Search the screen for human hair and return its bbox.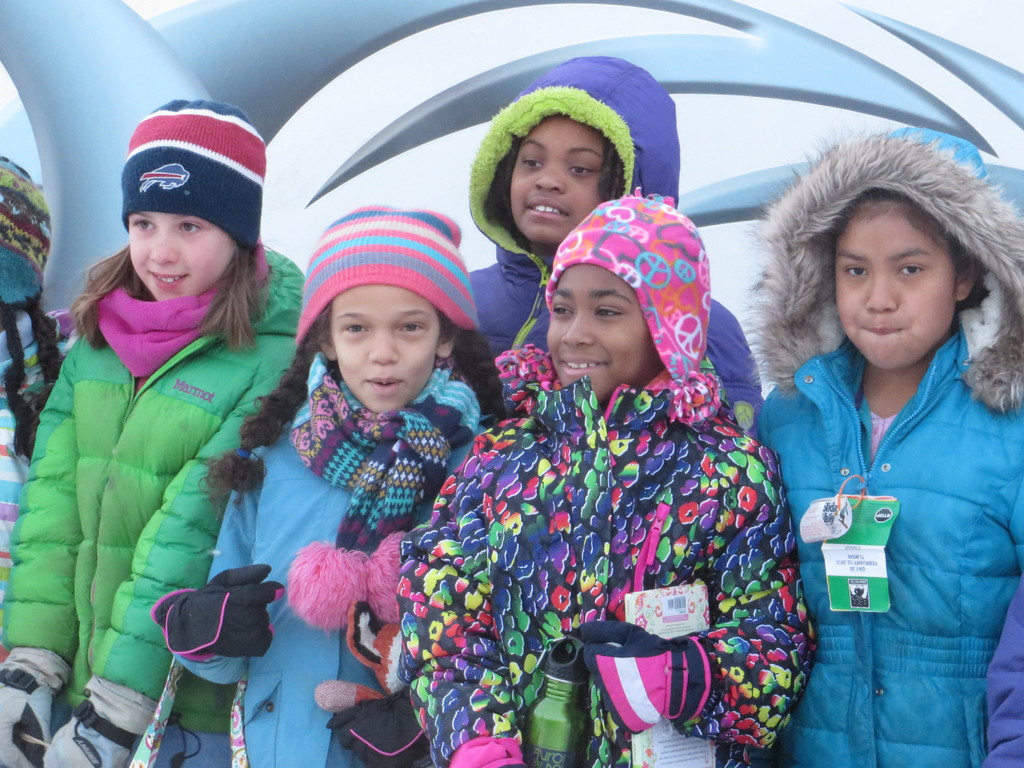
Found: crop(207, 304, 332, 495).
